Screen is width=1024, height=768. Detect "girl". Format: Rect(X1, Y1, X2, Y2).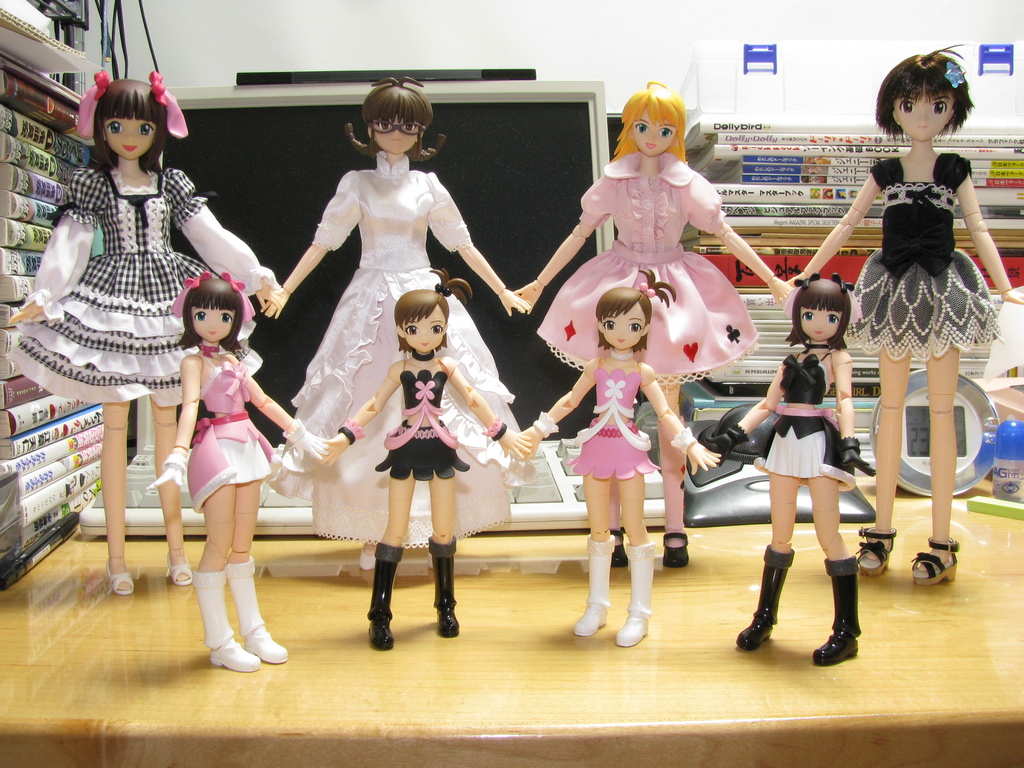
Rect(794, 47, 1023, 581).
